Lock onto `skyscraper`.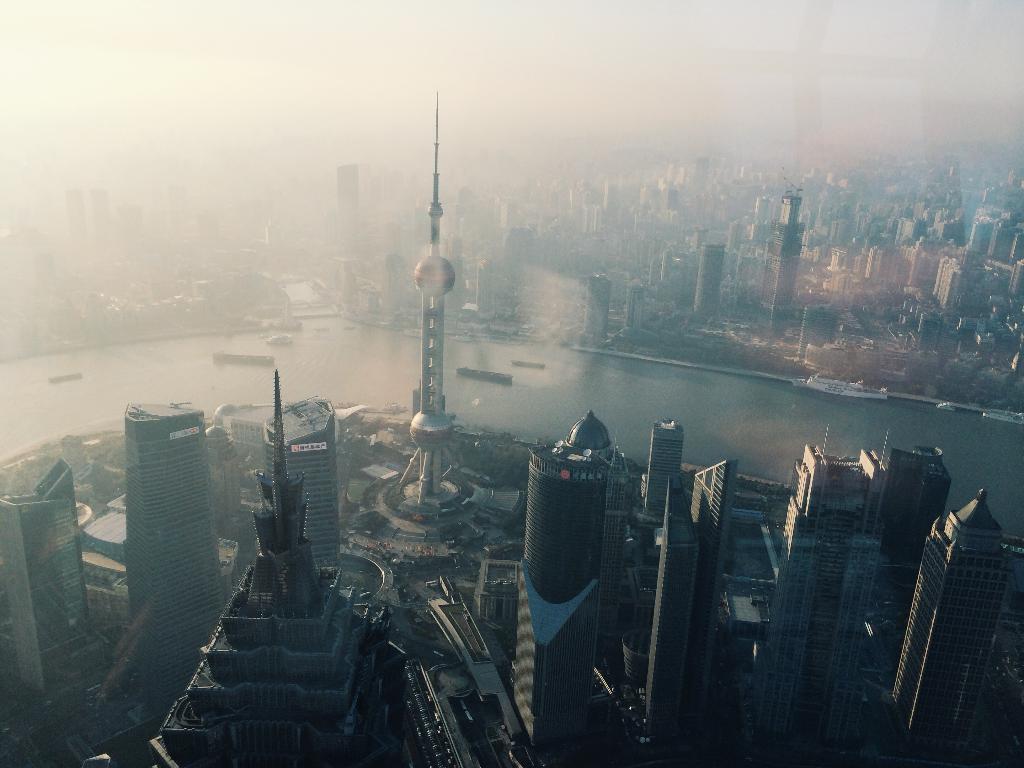
Locked: [640, 413, 687, 519].
